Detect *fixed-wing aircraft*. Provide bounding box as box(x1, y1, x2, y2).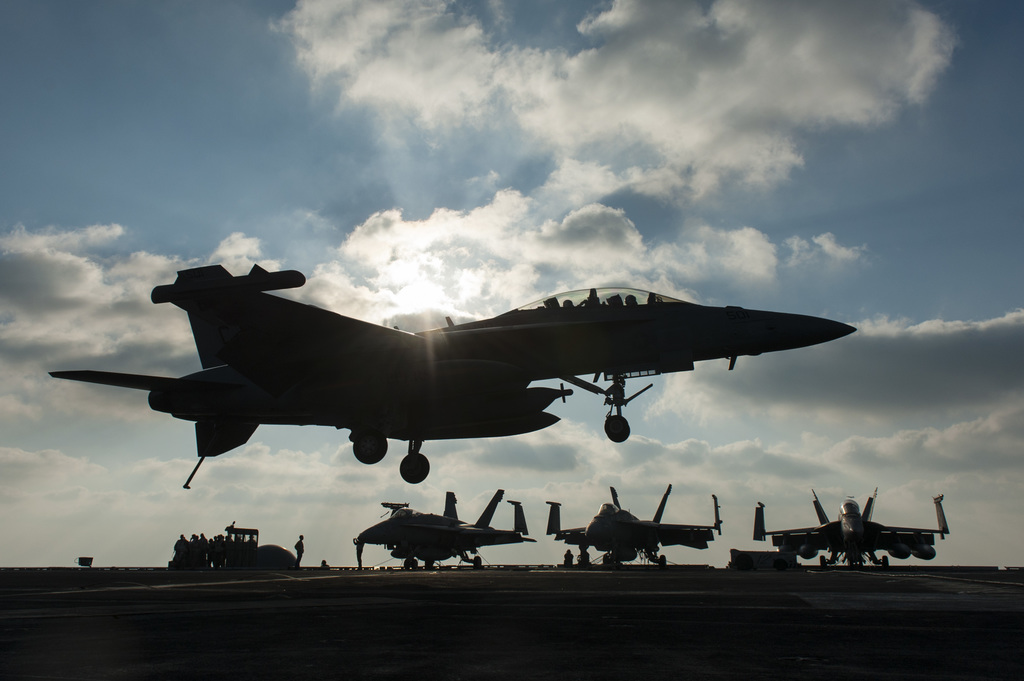
box(52, 261, 860, 490).
